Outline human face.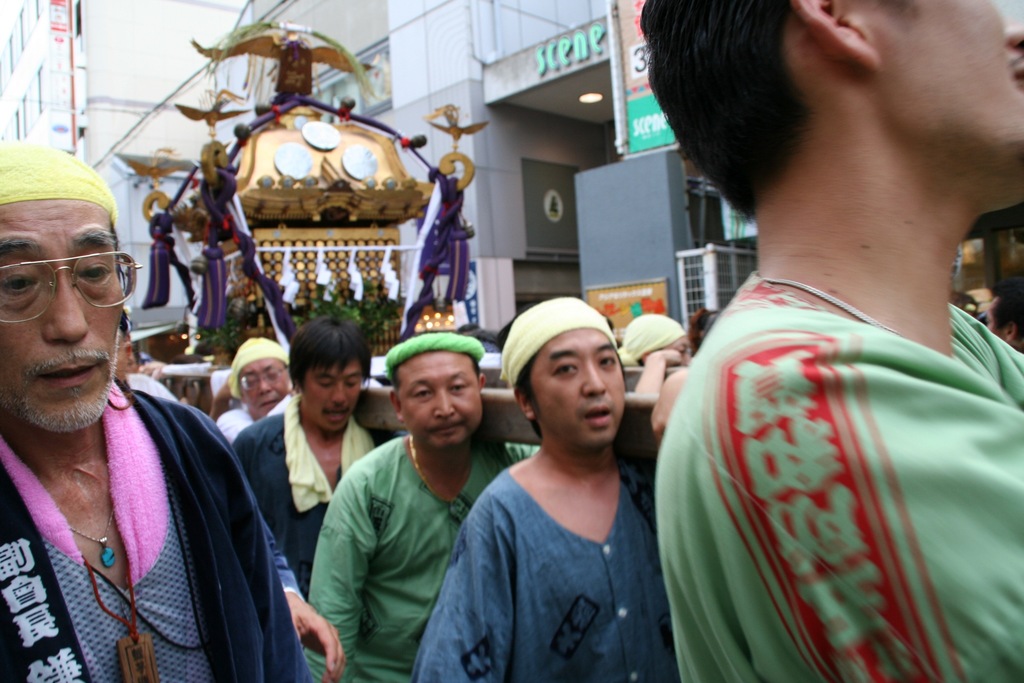
Outline: {"left": 532, "top": 322, "right": 623, "bottom": 443}.
